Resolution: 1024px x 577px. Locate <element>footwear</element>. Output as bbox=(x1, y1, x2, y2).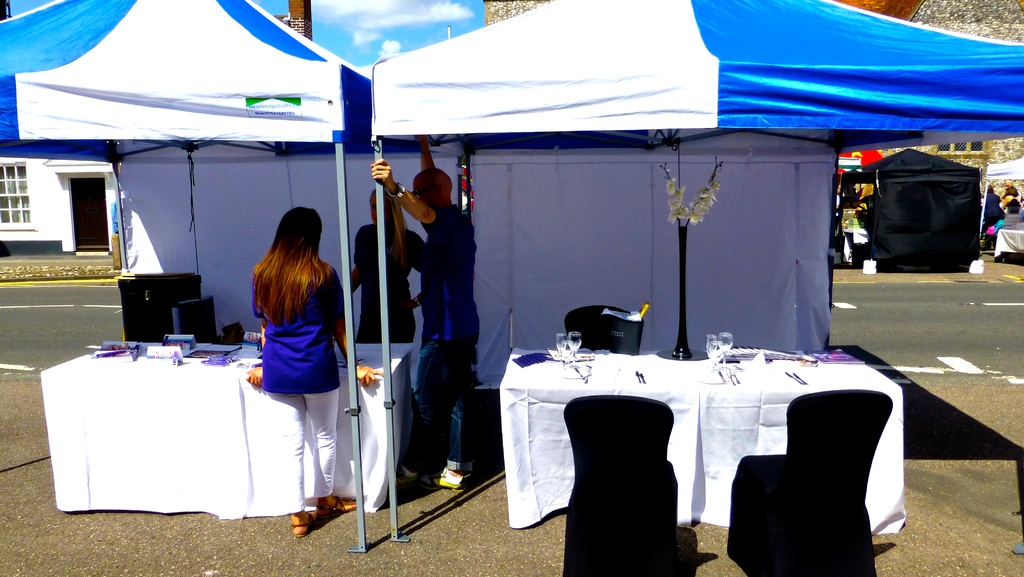
bbox=(314, 492, 358, 521).
